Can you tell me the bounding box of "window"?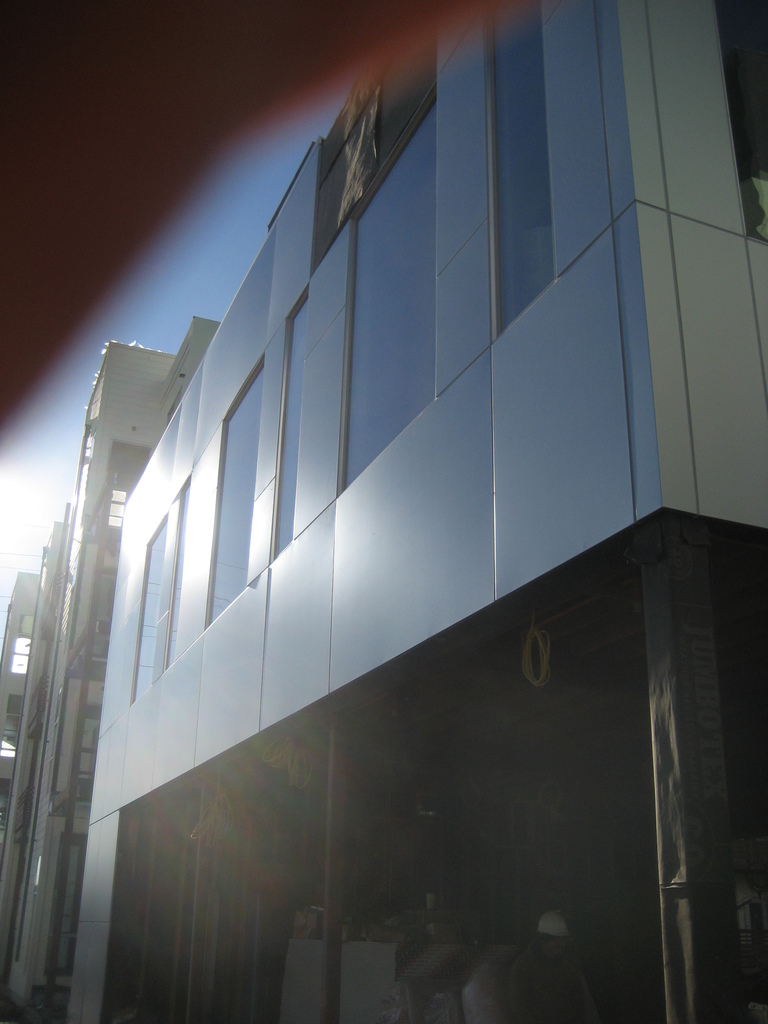
Rect(495, 0, 549, 333).
